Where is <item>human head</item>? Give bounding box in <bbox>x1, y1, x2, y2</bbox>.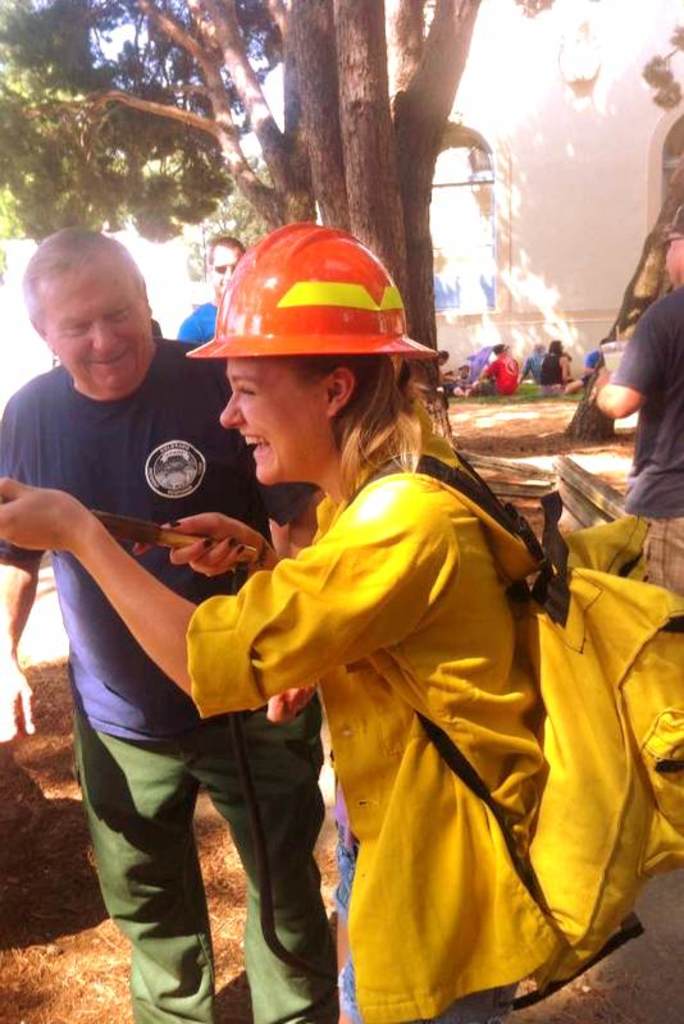
<bbox>550, 335, 561, 356</bbox>.
